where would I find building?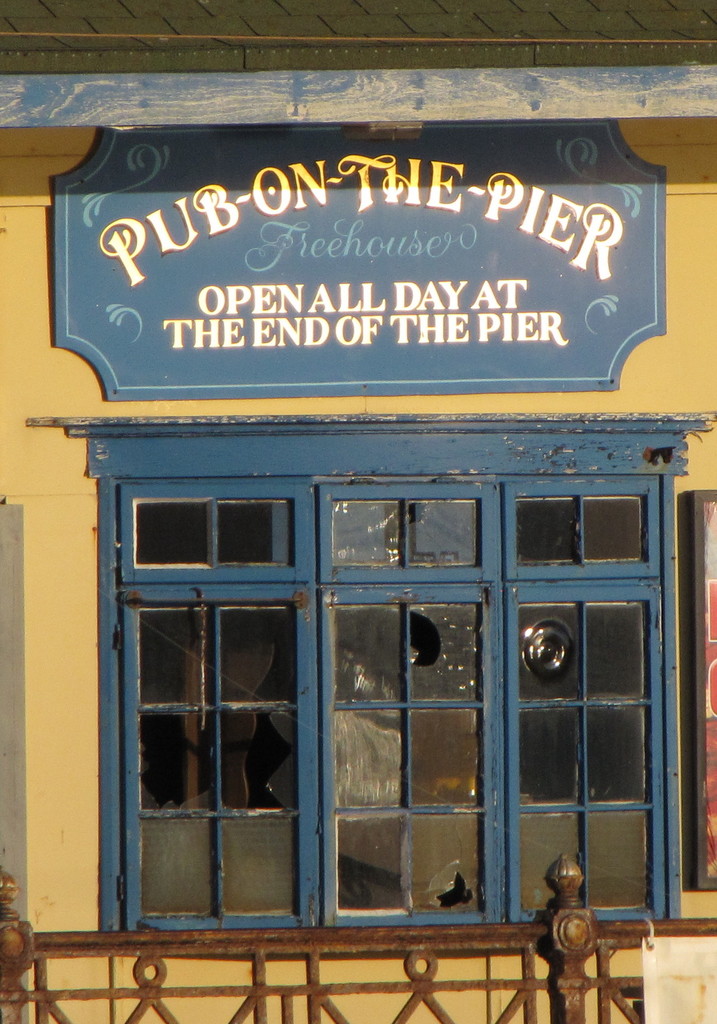
At x1=0 y1=0 x2=716 y2=1023.
